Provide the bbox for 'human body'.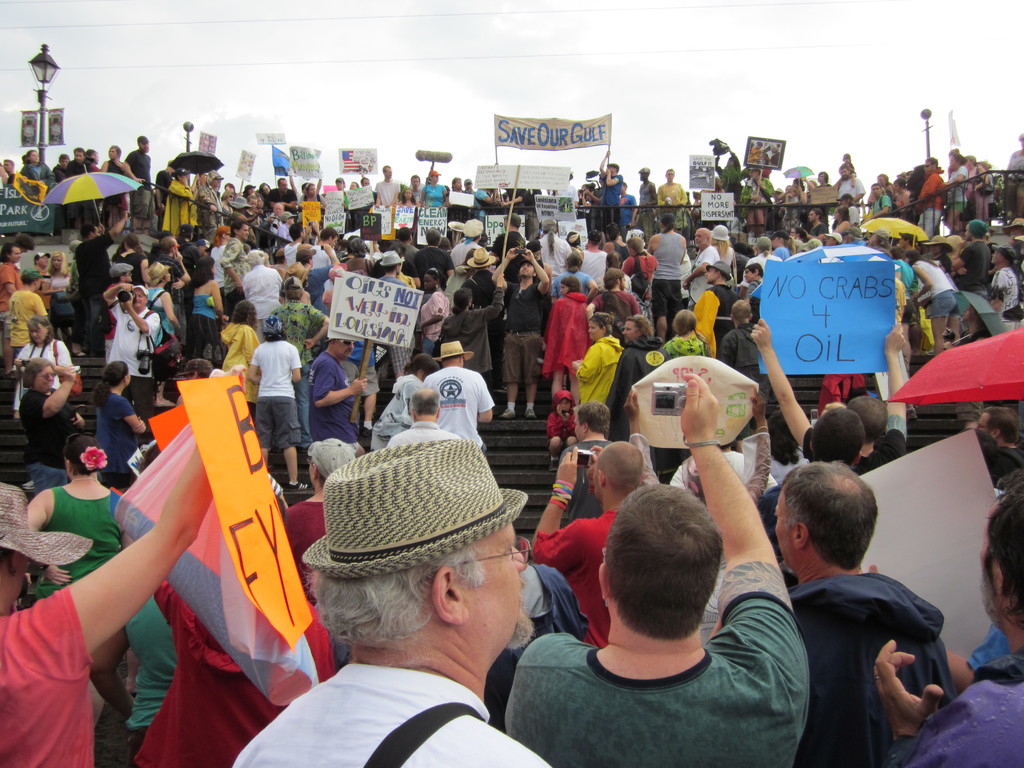
bbox(764, 405, 810, 492).
